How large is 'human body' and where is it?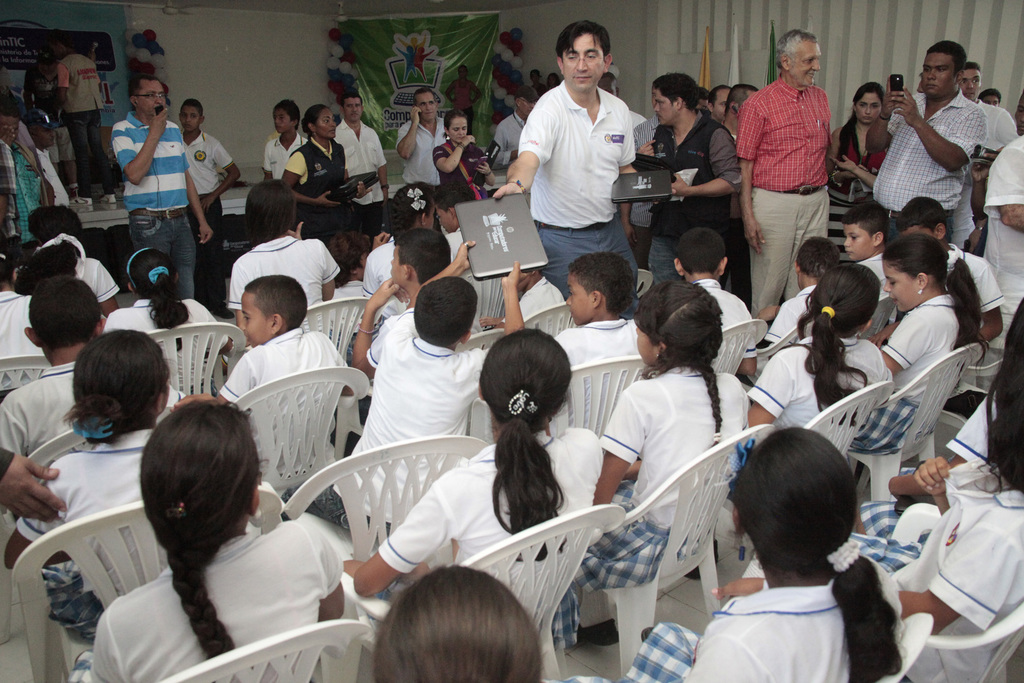
Bounding box: BBox(113, 68, 210, 299).
